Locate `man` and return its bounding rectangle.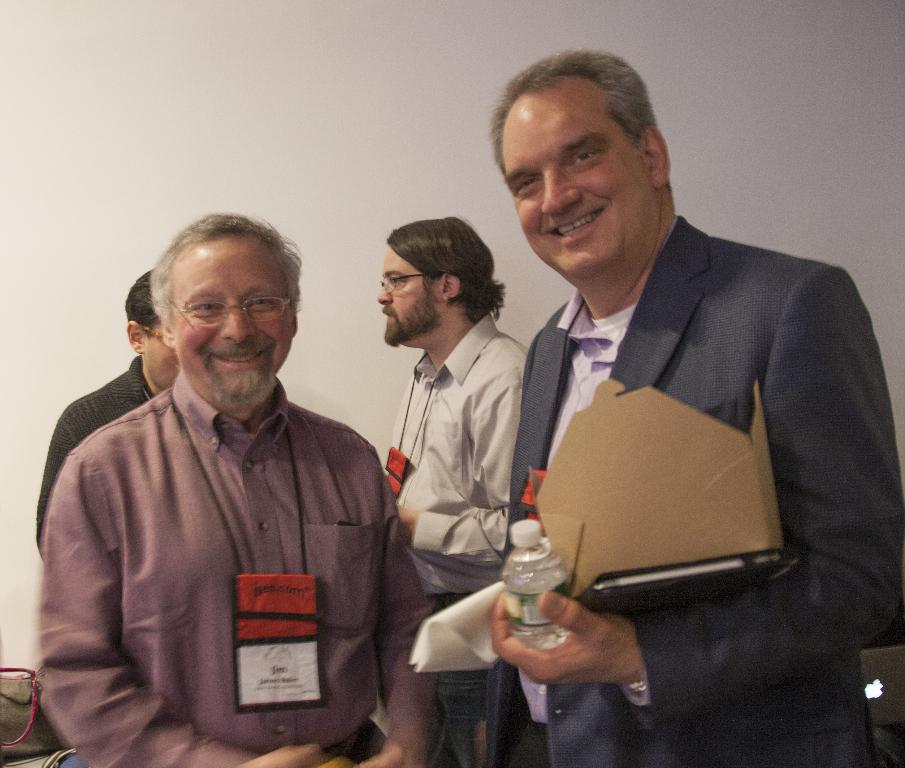
[488,49,904,767].
